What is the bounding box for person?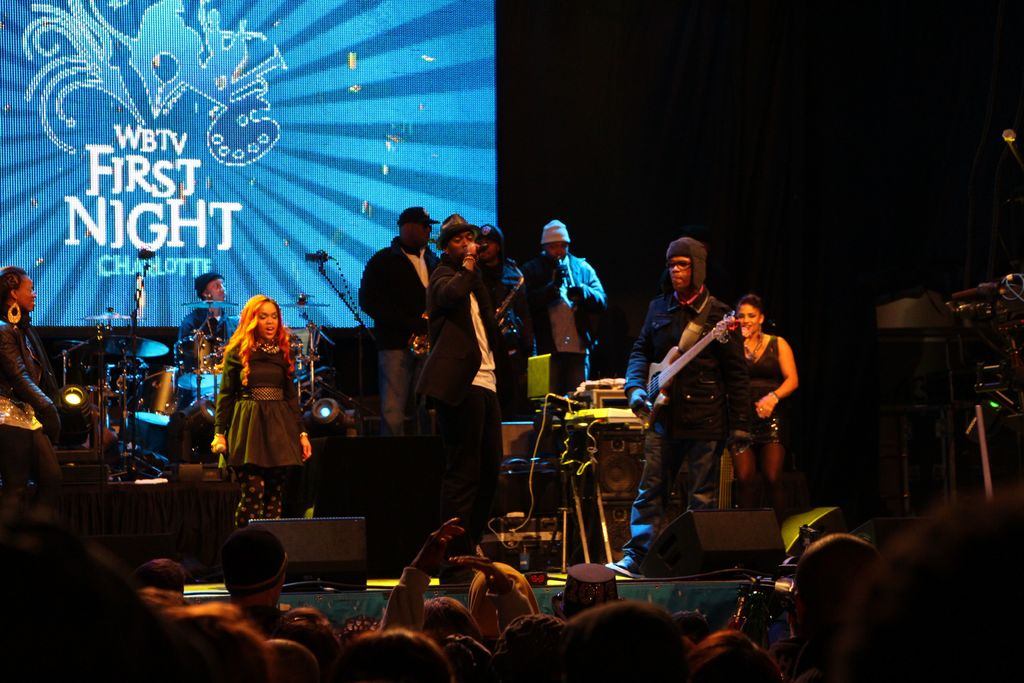
<region>184, 273, 245, 371</region>.
